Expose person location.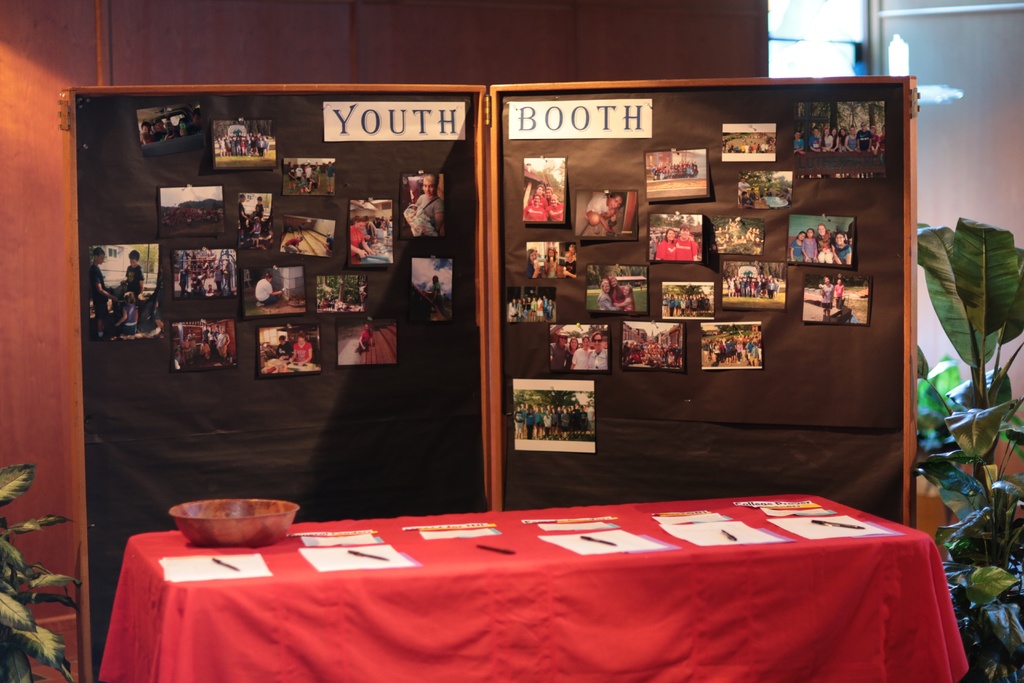
Exposed at region(592, 280, 638, 320).
